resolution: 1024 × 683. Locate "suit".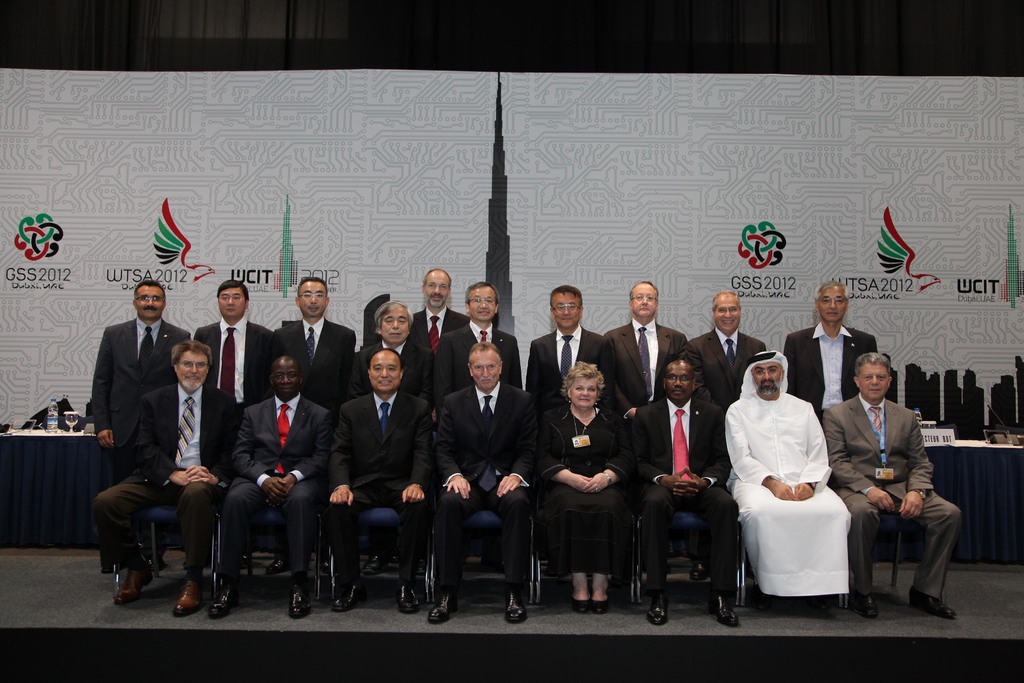
(270,311,359,402).
